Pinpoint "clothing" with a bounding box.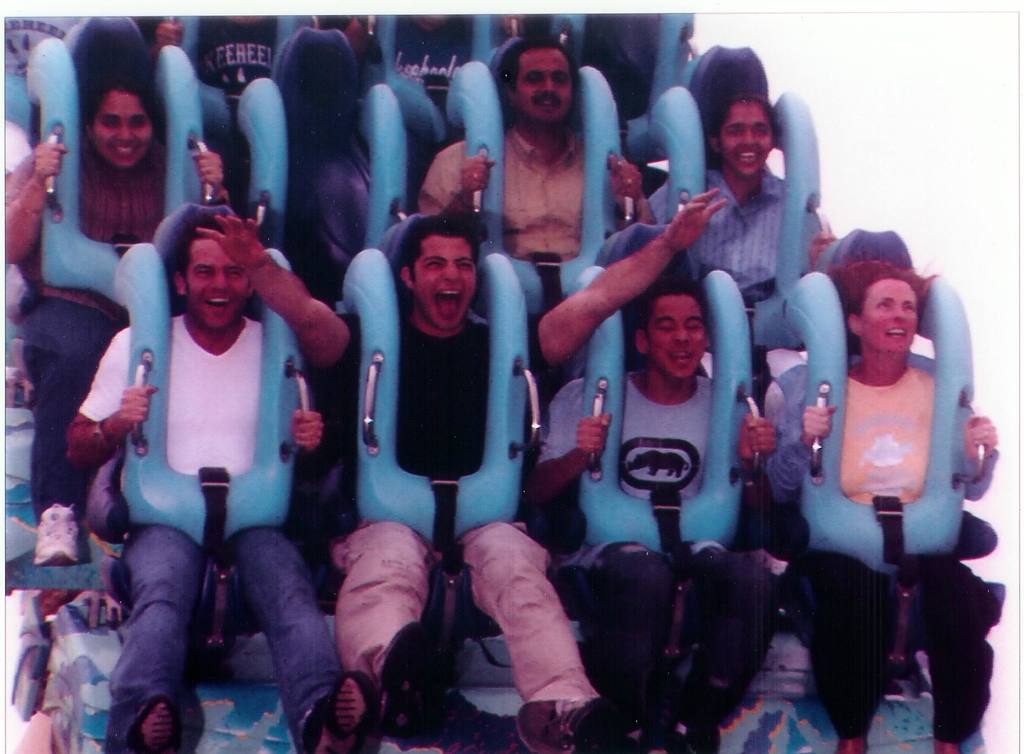
l=76, t=314, r=346, b=753.
